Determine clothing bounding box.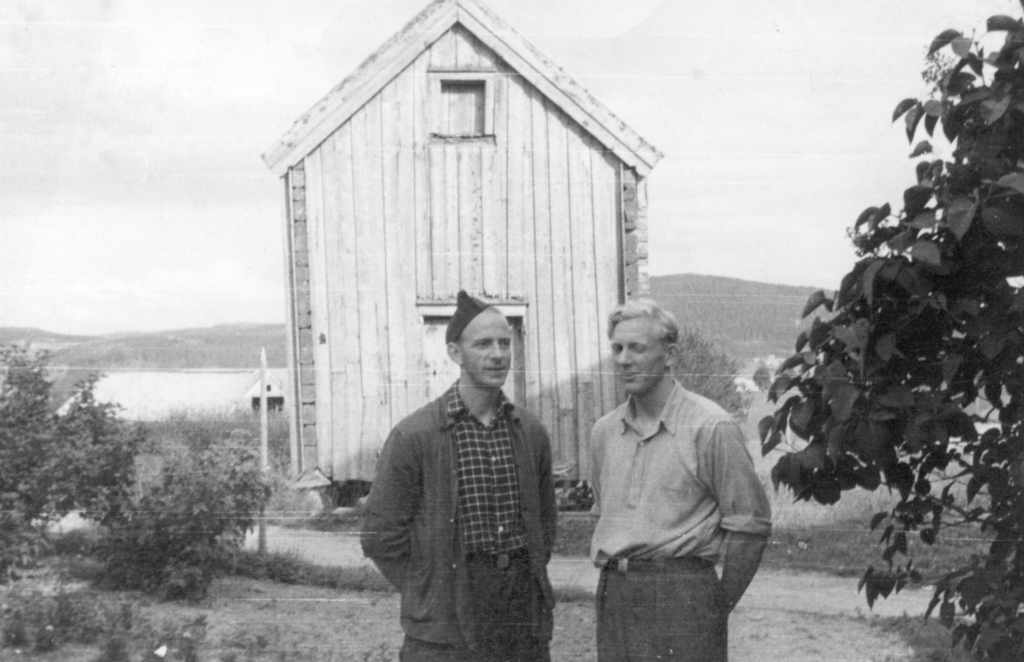
Determined: x1=360, y1=374, x2=557, y2=661.
